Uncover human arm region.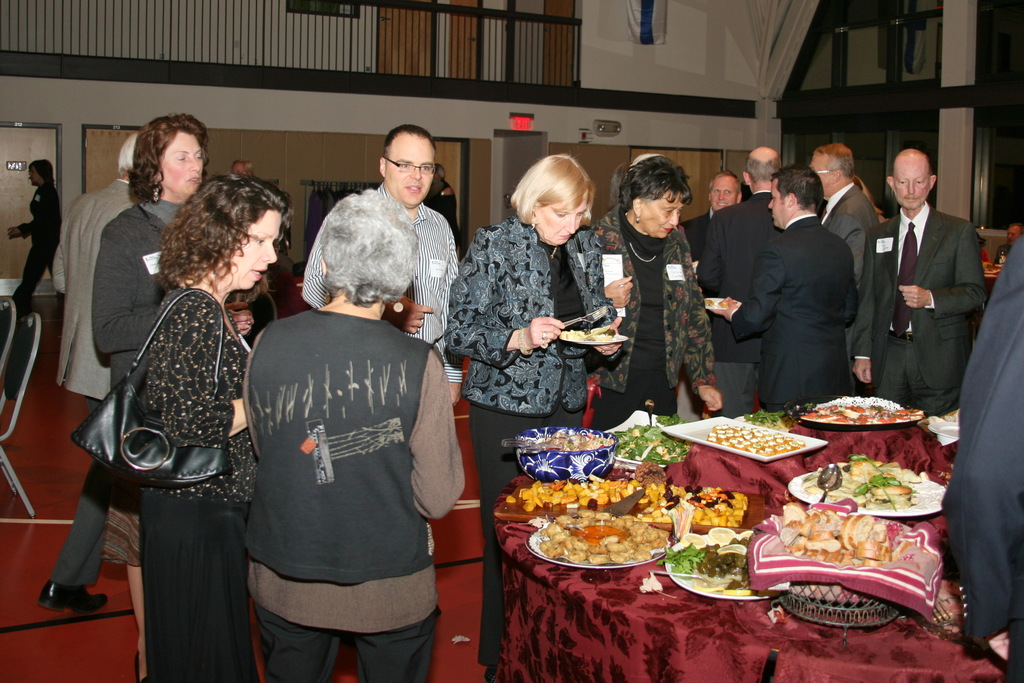
Uncovered: <region>8, 184, 54, 239</region>.
